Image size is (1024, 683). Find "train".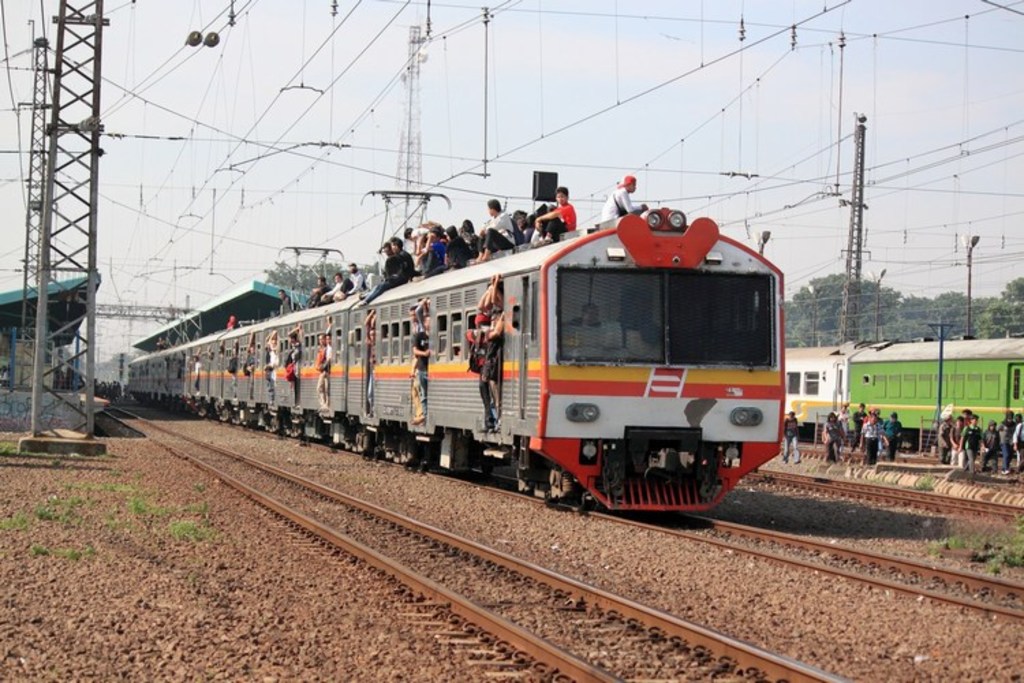
bbox=(127, 189, 788, 519).
